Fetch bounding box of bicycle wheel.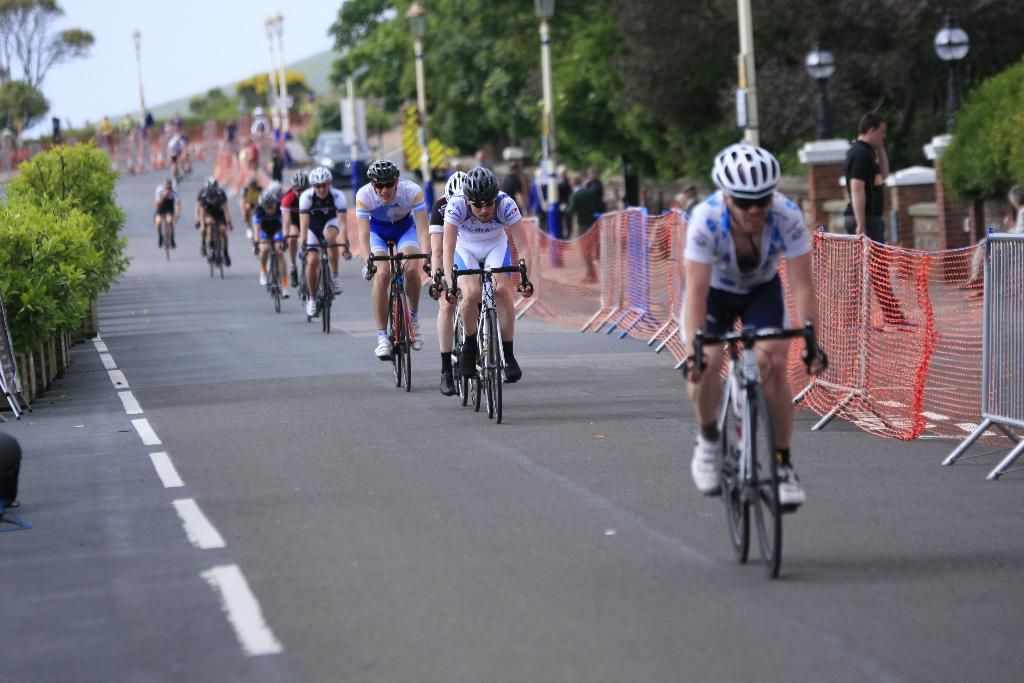
Bbox: 479 314 495 416.
